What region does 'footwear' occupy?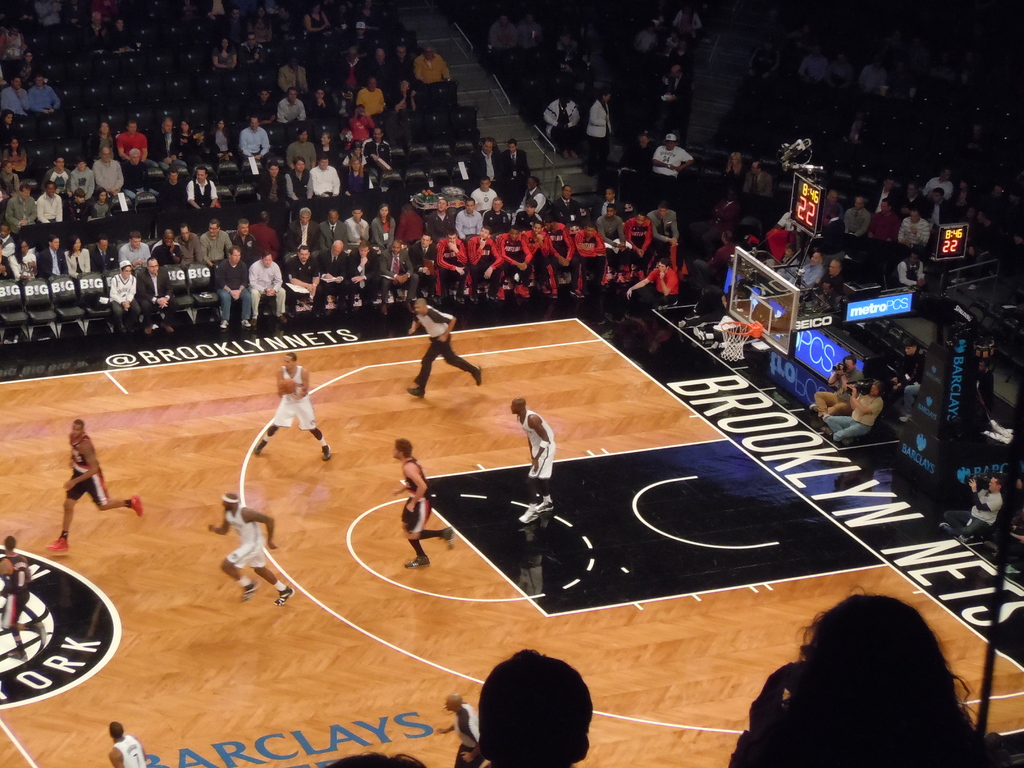
Rect(512, 274, 532, 298).
